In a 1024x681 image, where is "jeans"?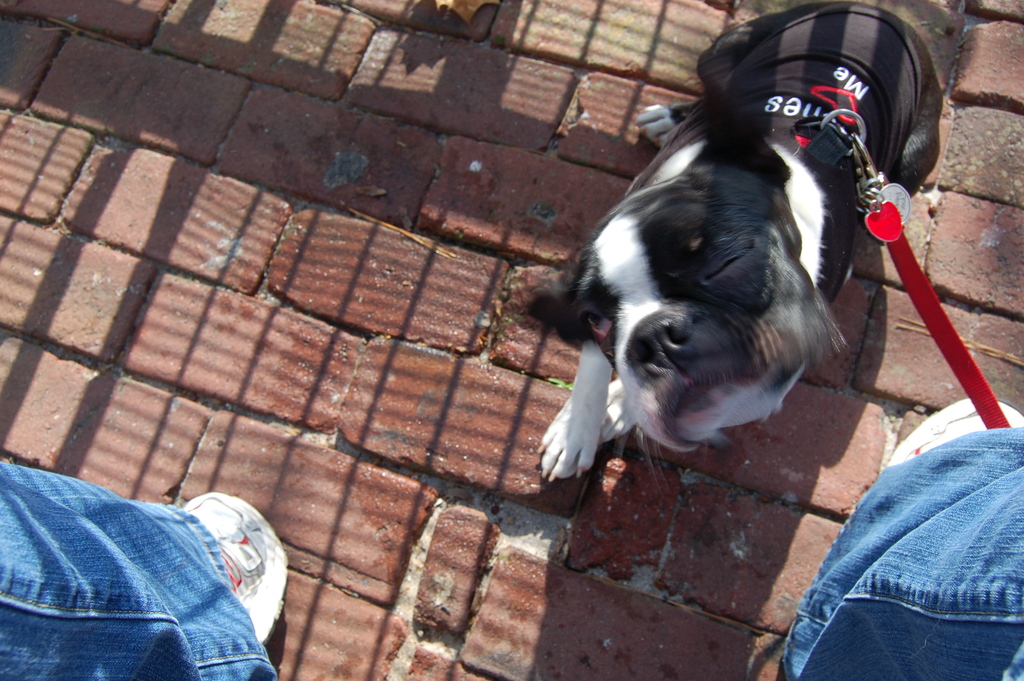
[784, 428, 1023, 680].
